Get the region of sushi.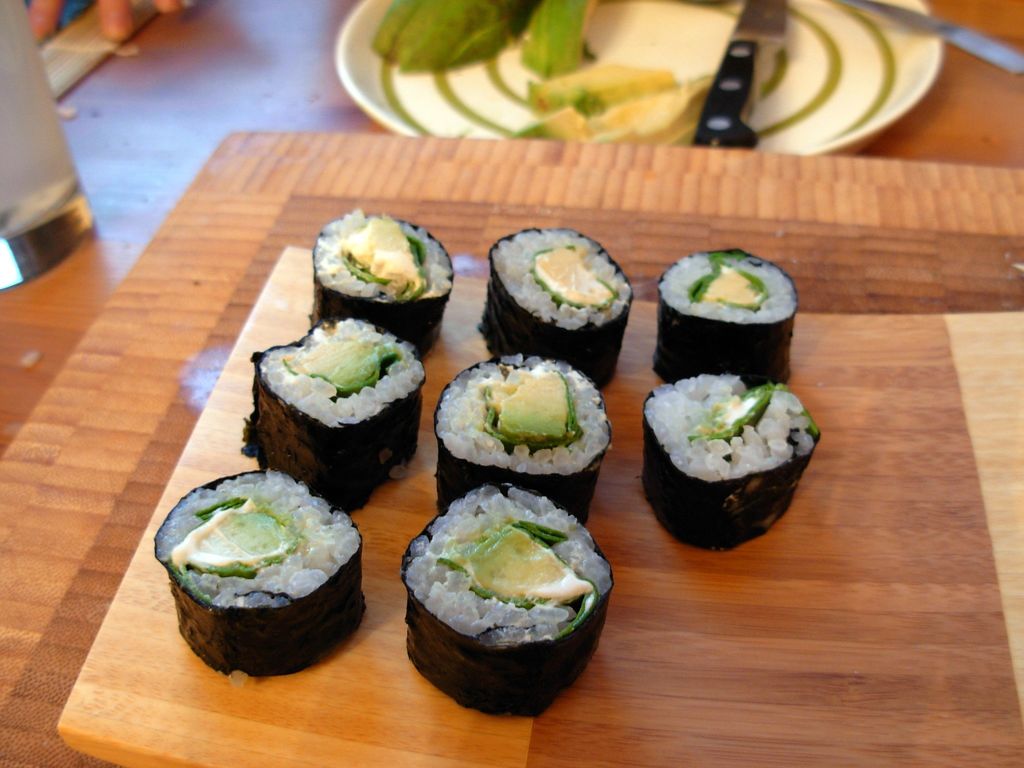
locate(243, 318, 427, 509).
